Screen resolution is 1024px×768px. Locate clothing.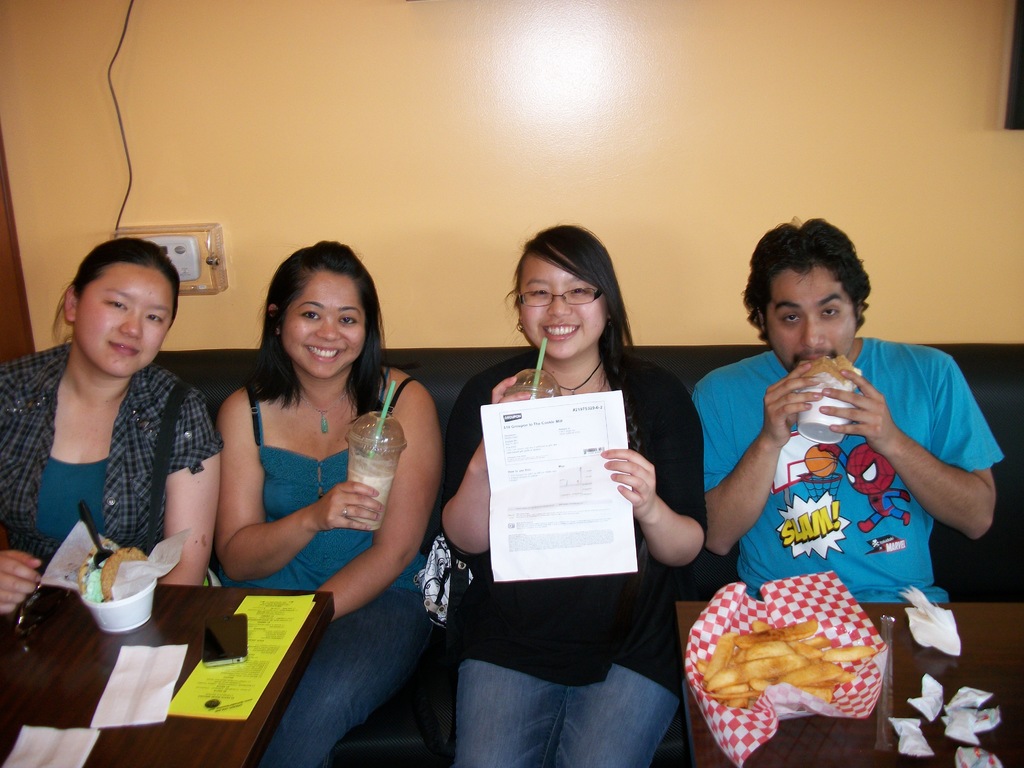
crop(451, 659, 677, 767).
